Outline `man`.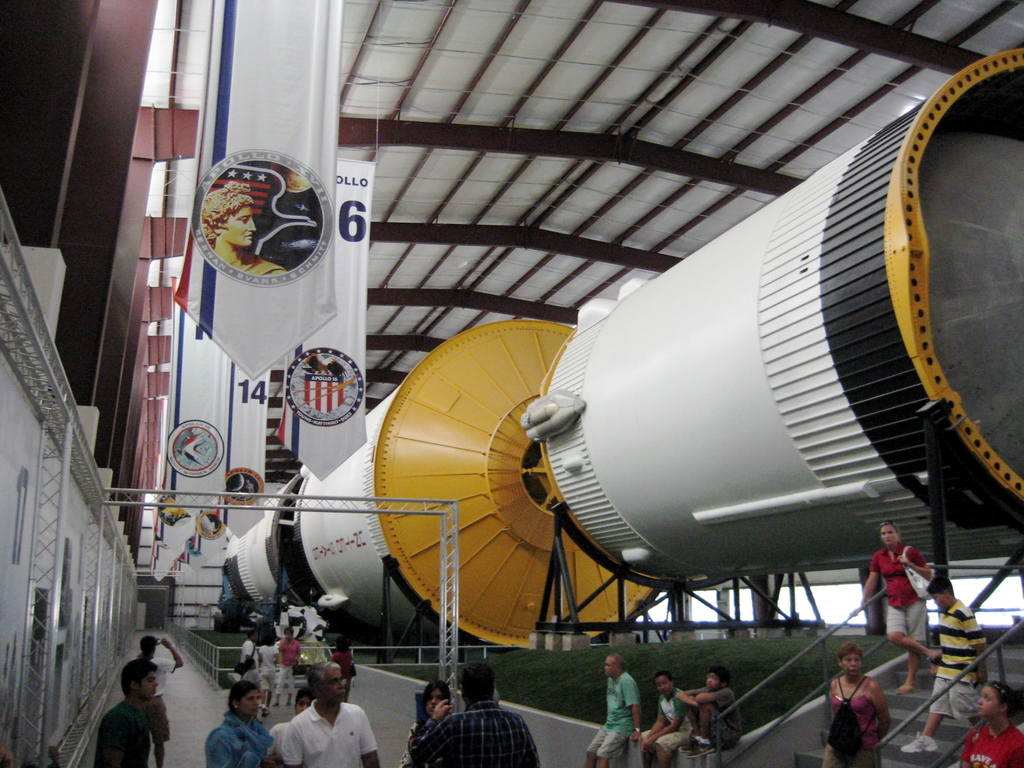
Outline: <box>580,656,641,767</box>.
